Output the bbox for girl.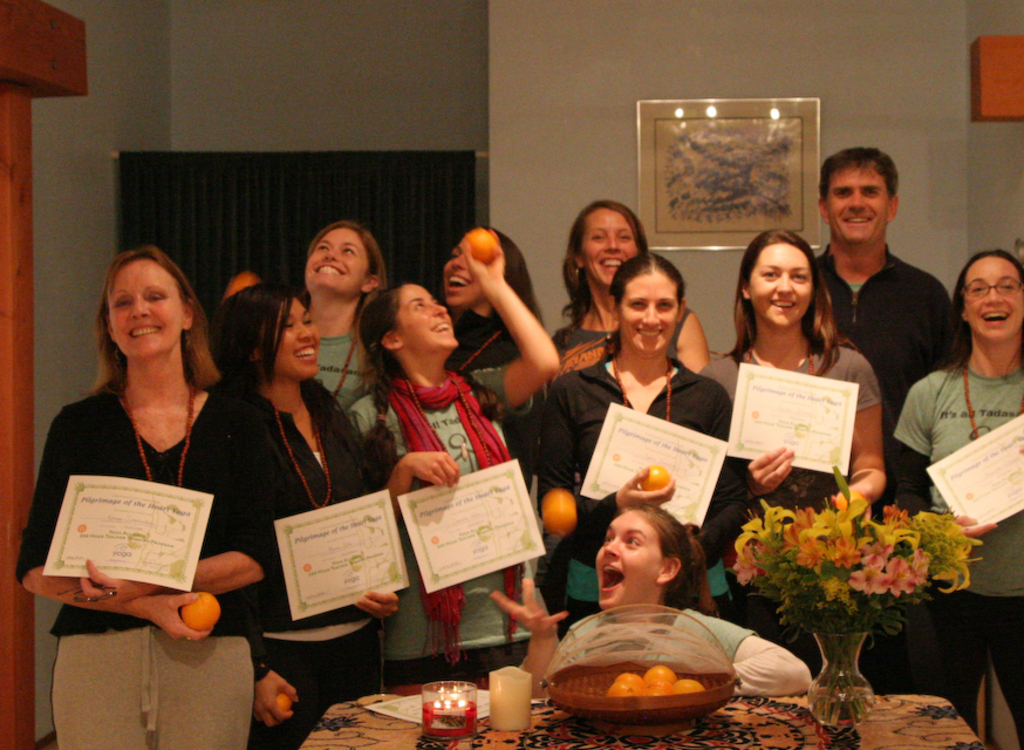
<region>344, 227, 559, 686</region>.
